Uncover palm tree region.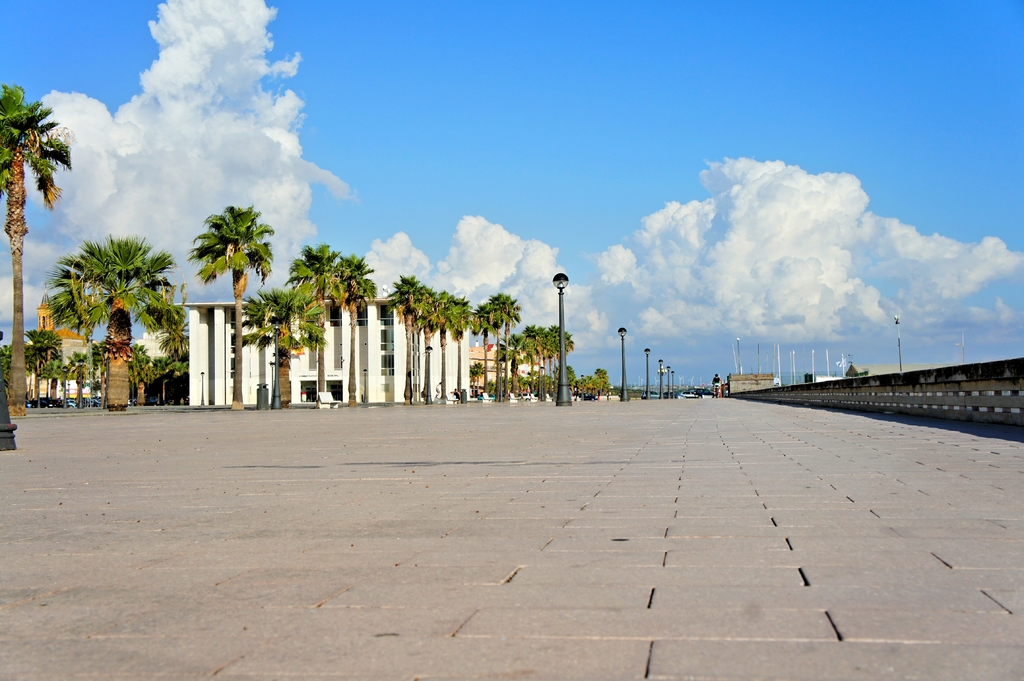
Uncovered: x1=378 y1=269 x2=425 y2=402.
